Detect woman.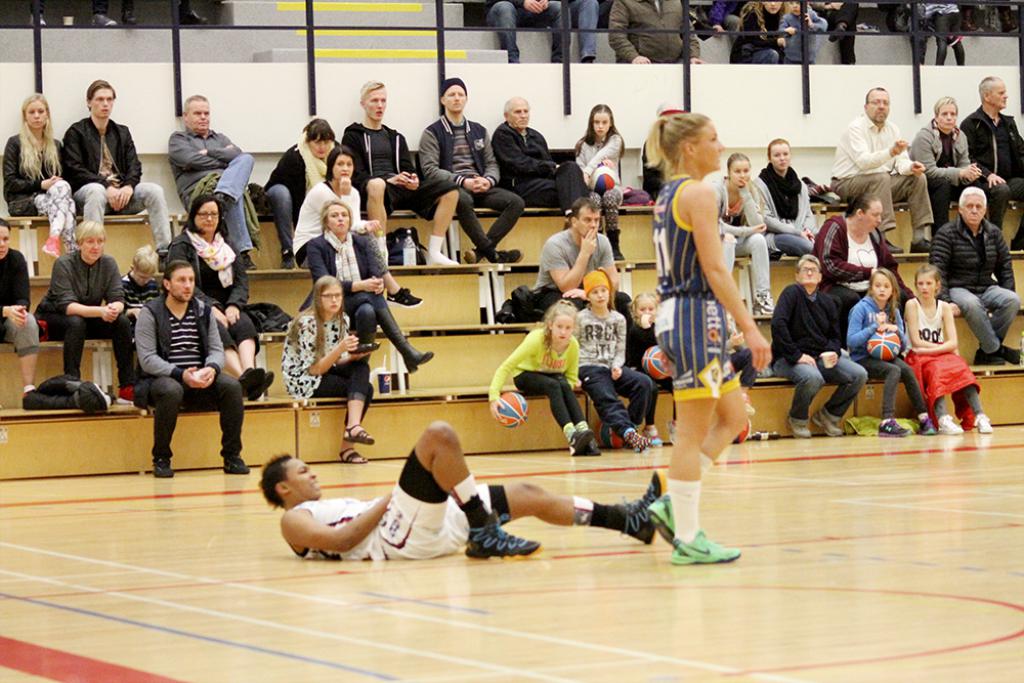
Detected at region(299, 213, 446, 377).
